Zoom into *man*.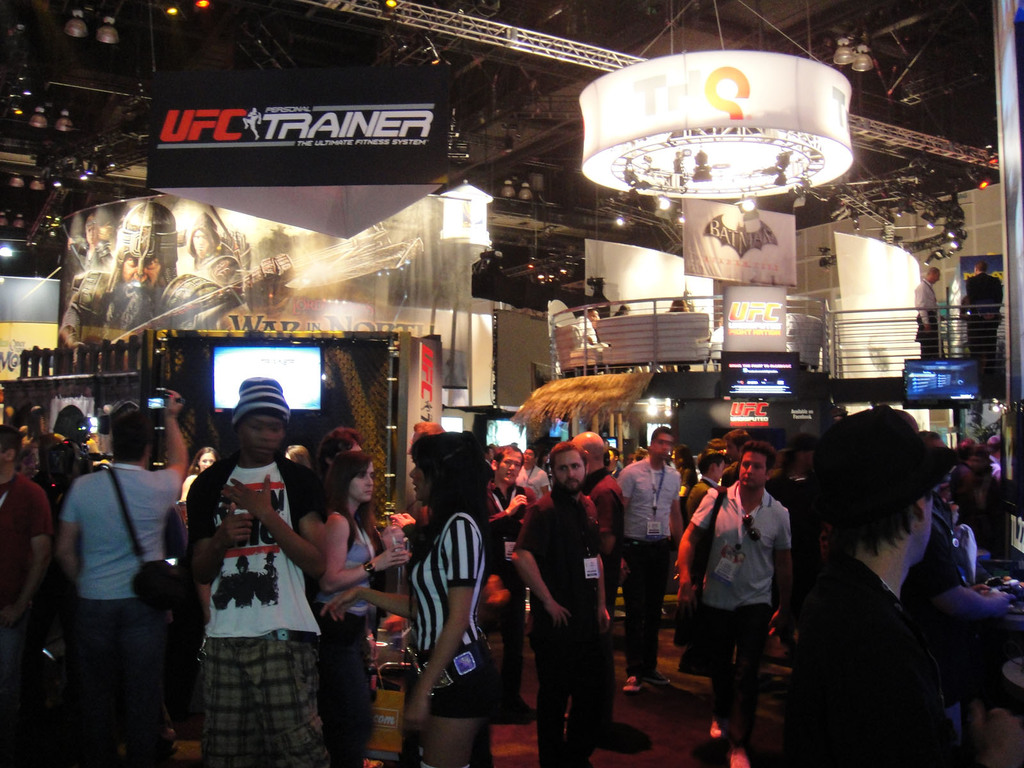
Zoom target: {"x1": 510, "y1": 444, "x2": 612, "y2": 767}.
